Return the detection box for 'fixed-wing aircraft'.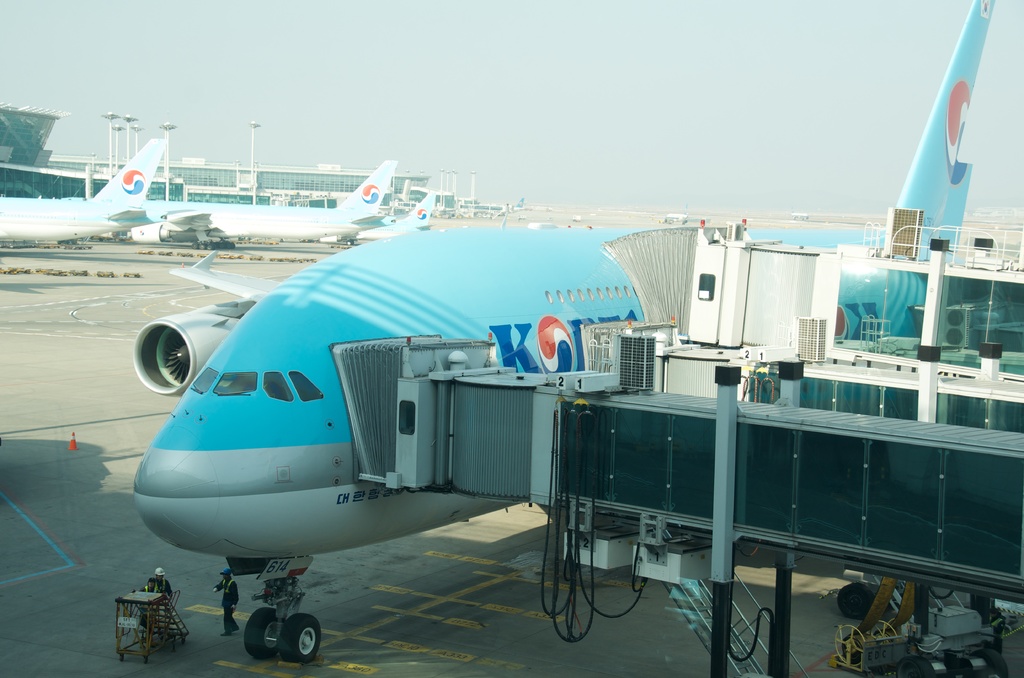
127/0/1005/667.
